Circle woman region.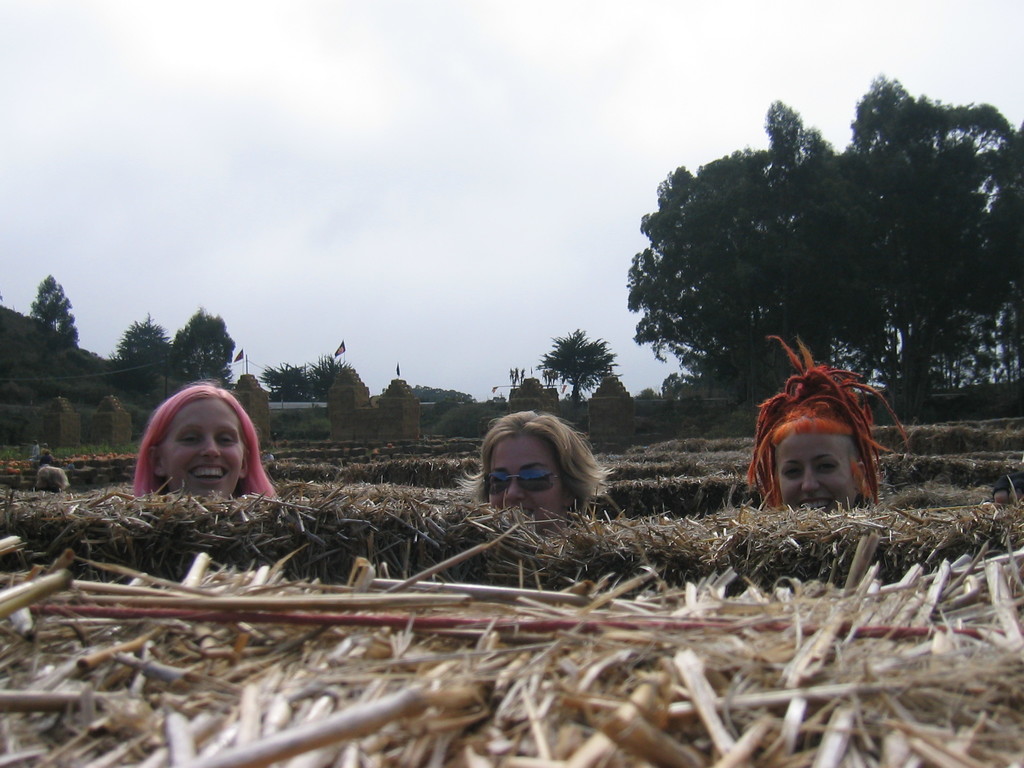
Region: Rect(29, 461, 78, 488).
